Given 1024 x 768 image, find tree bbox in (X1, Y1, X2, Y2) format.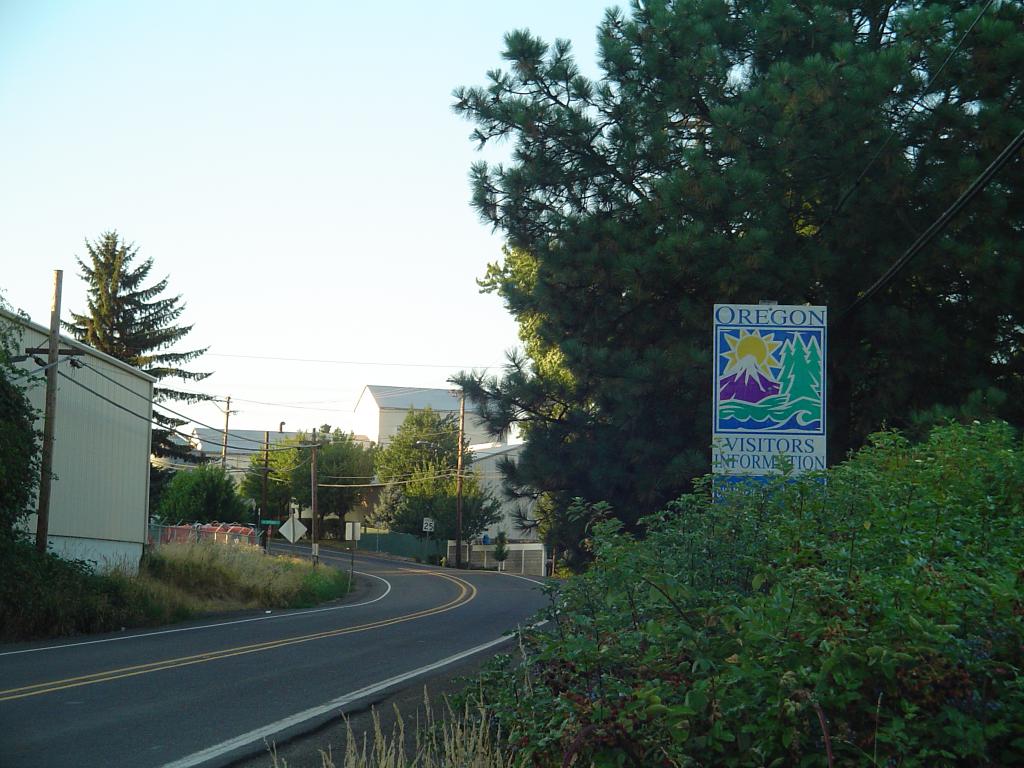
(377, 403, 480, 552).
